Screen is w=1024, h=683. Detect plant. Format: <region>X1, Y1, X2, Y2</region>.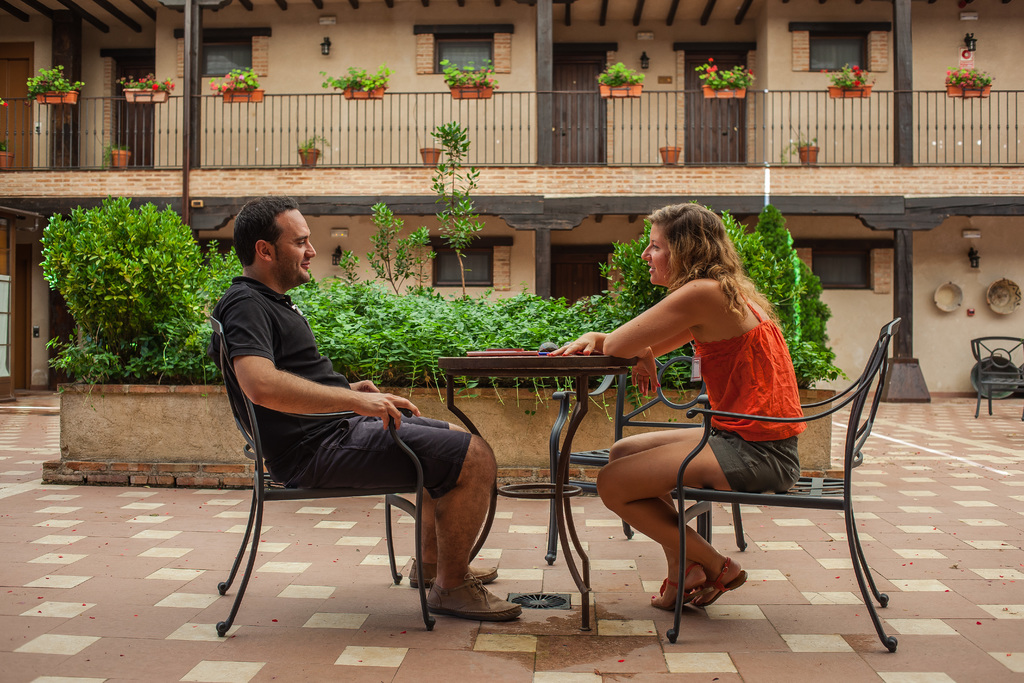
<region>712, 202, 849, 386</region>.
